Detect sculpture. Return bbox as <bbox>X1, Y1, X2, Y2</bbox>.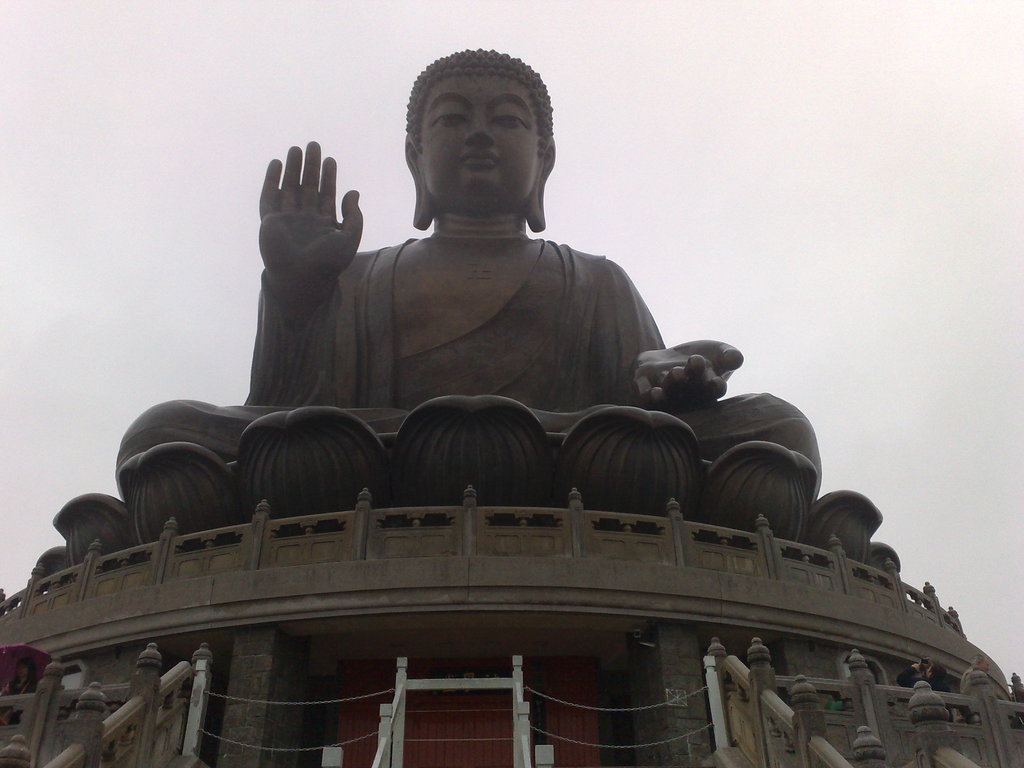
<bbox>0, 0, 1023, 756</bbox>.
